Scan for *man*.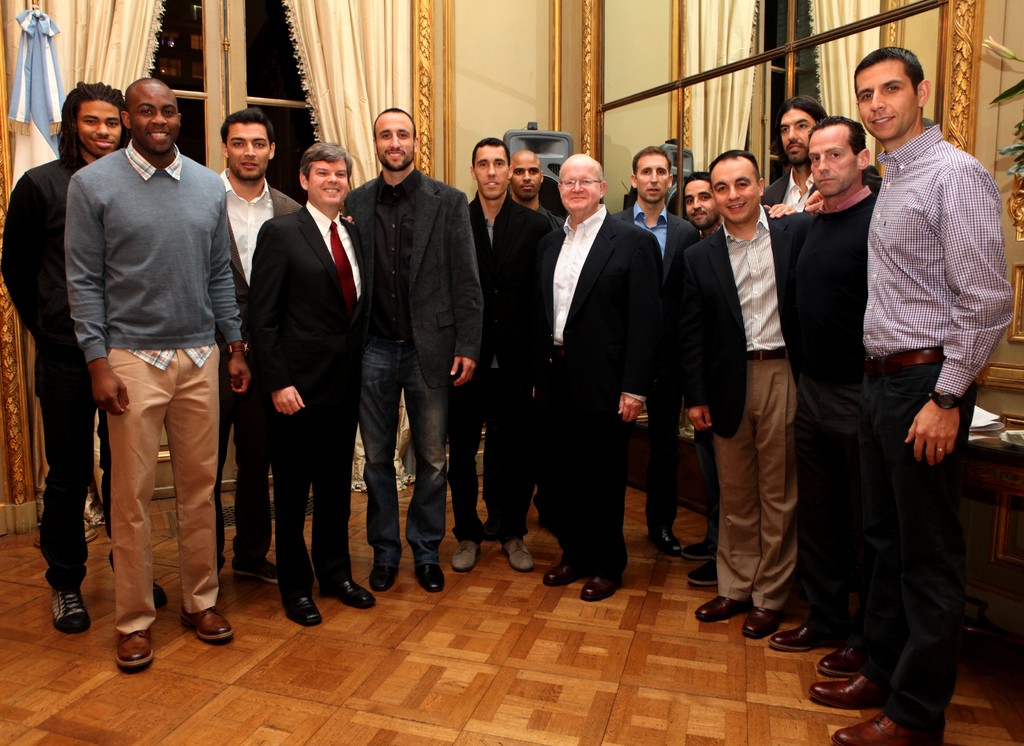
Scan result: (x1=807, y1=45, x2=1014, y2=743).
